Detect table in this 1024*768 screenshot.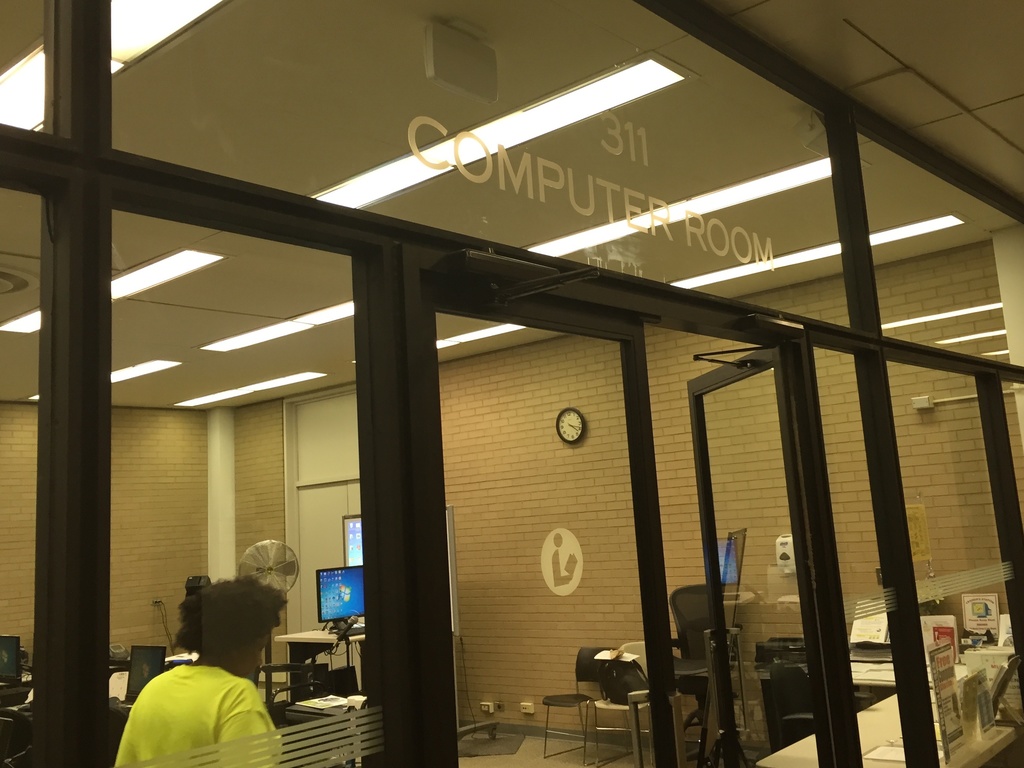
Detection: Rect(276, 618, 366, 709).
